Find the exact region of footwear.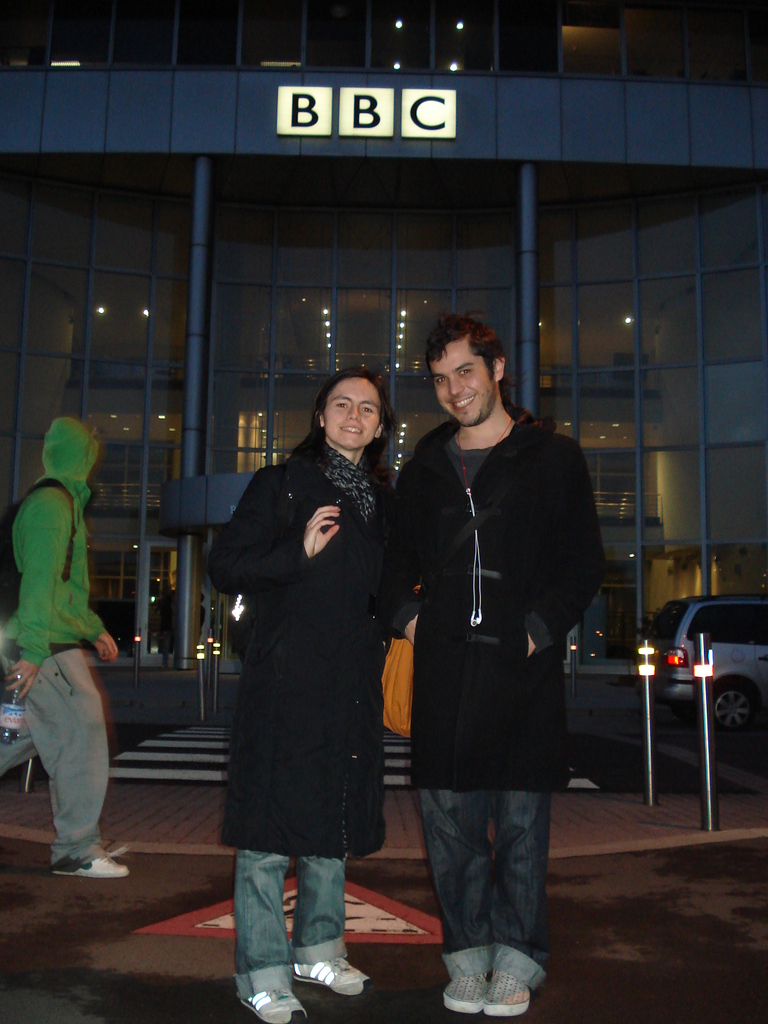
Exact region: pyautogui.locateOnScreen(486, 949, 530, 1023).
